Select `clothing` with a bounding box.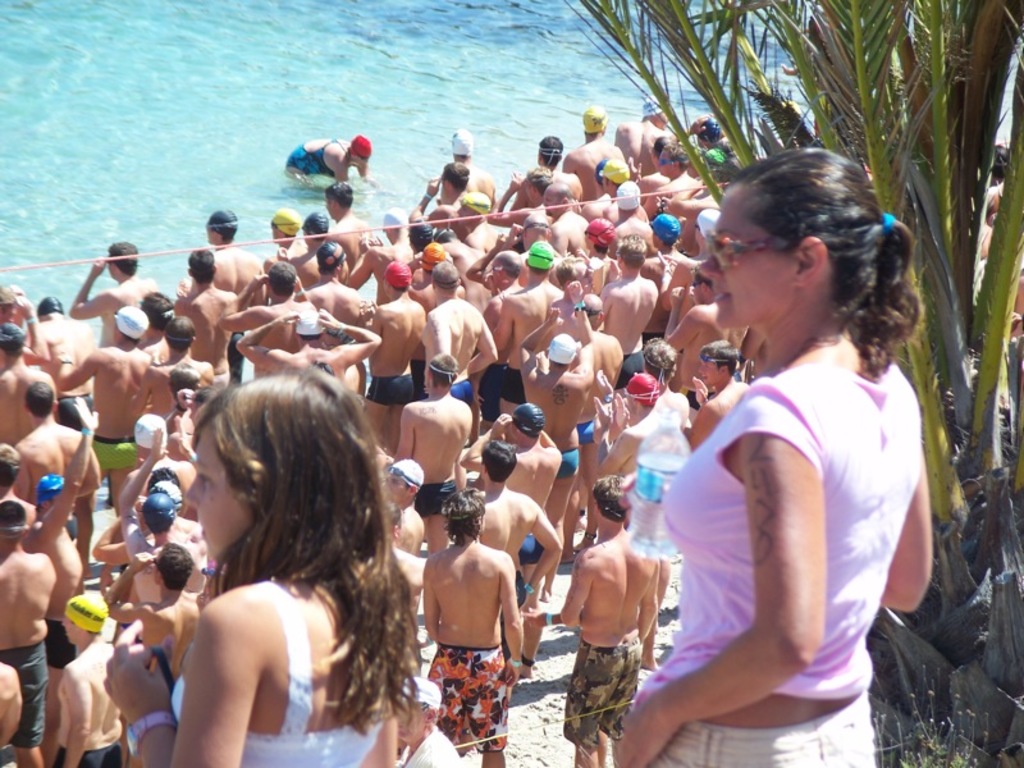
region(401, 727, 460, 767).
